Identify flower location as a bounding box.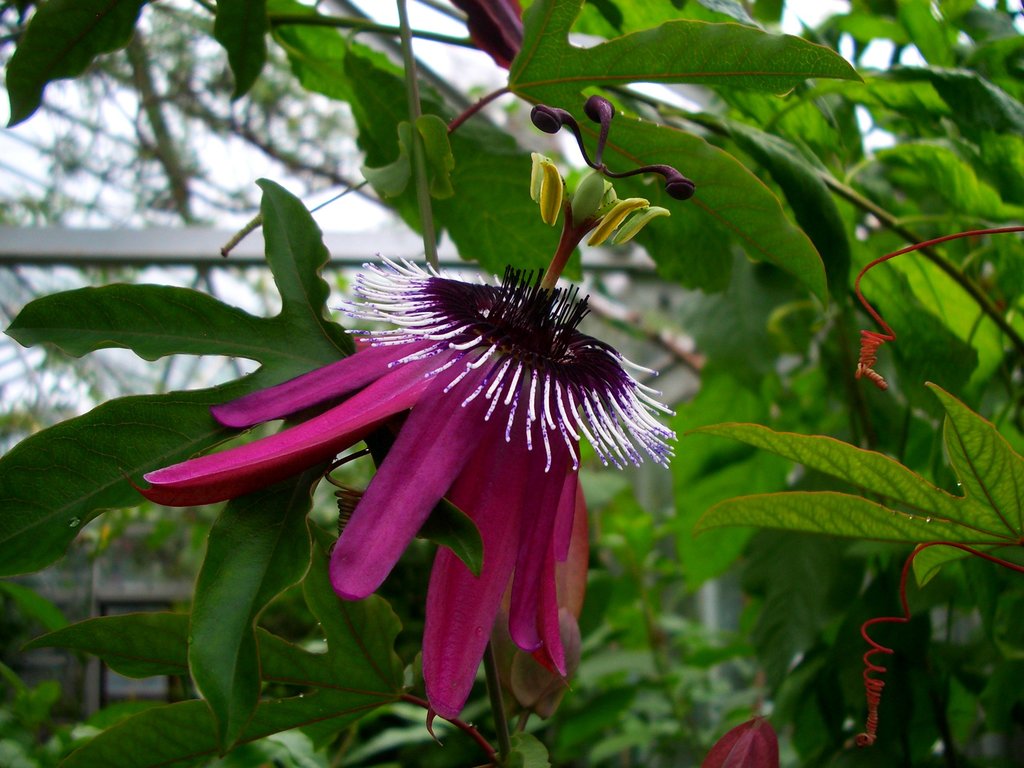
(134, 200, 687, 692).
